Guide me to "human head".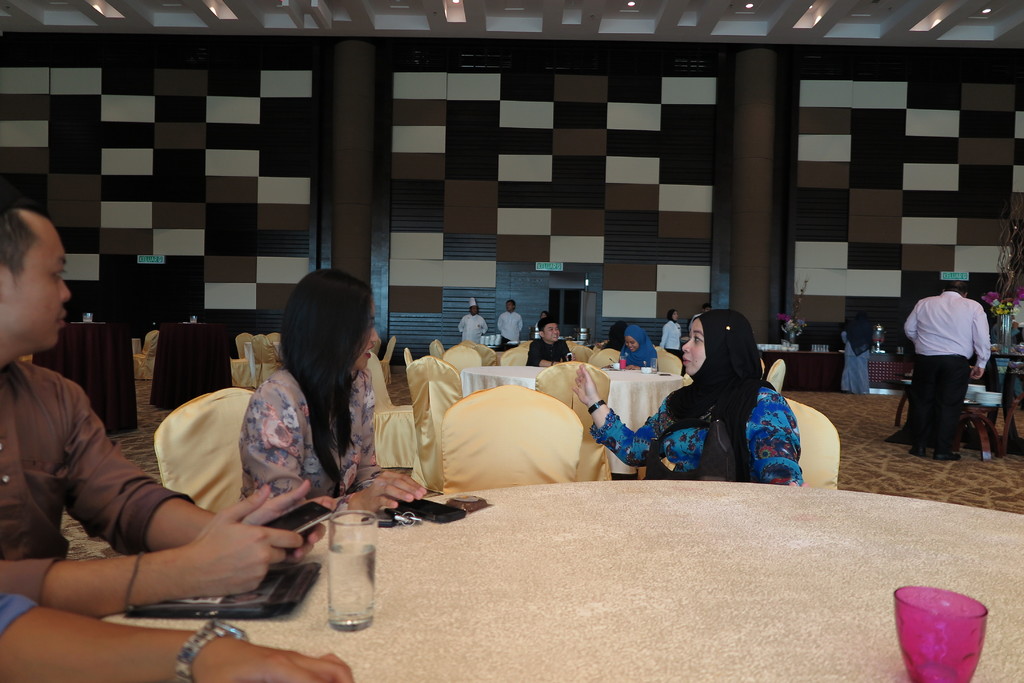
Guidance: rect(624, 324, 640, 351).
